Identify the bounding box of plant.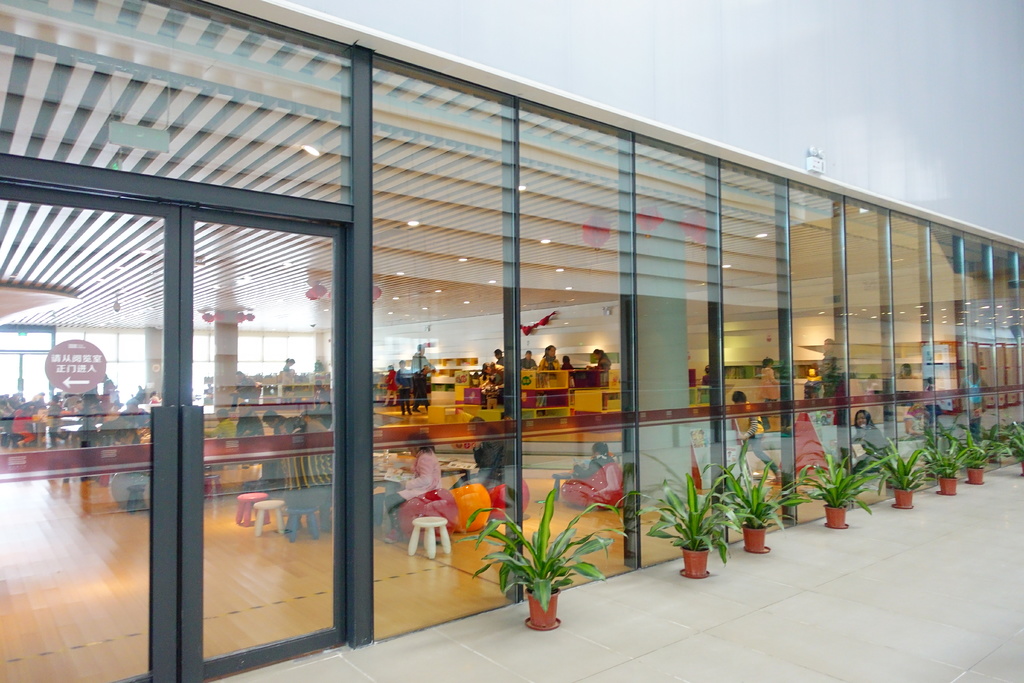
bbox=(794, 453, 877, 523).
